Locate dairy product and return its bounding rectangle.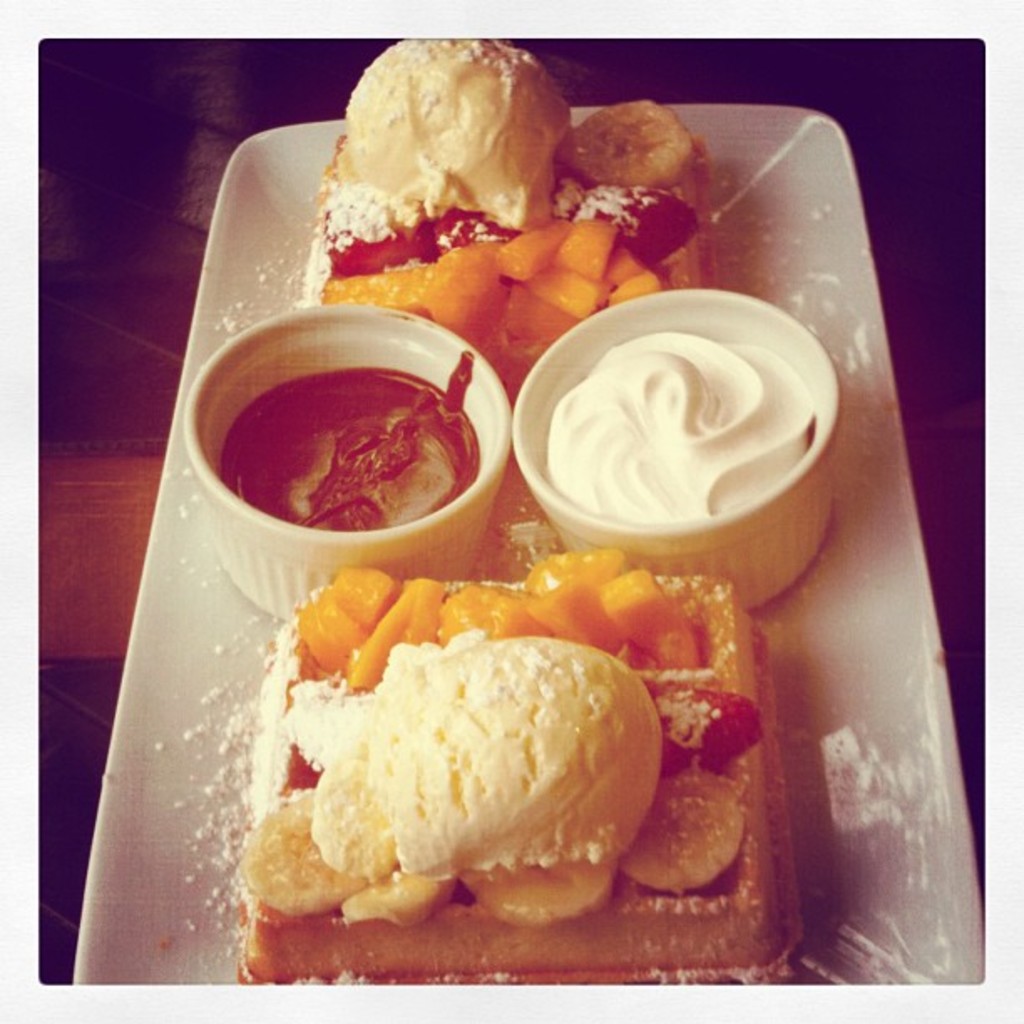
341 629 664 882.
